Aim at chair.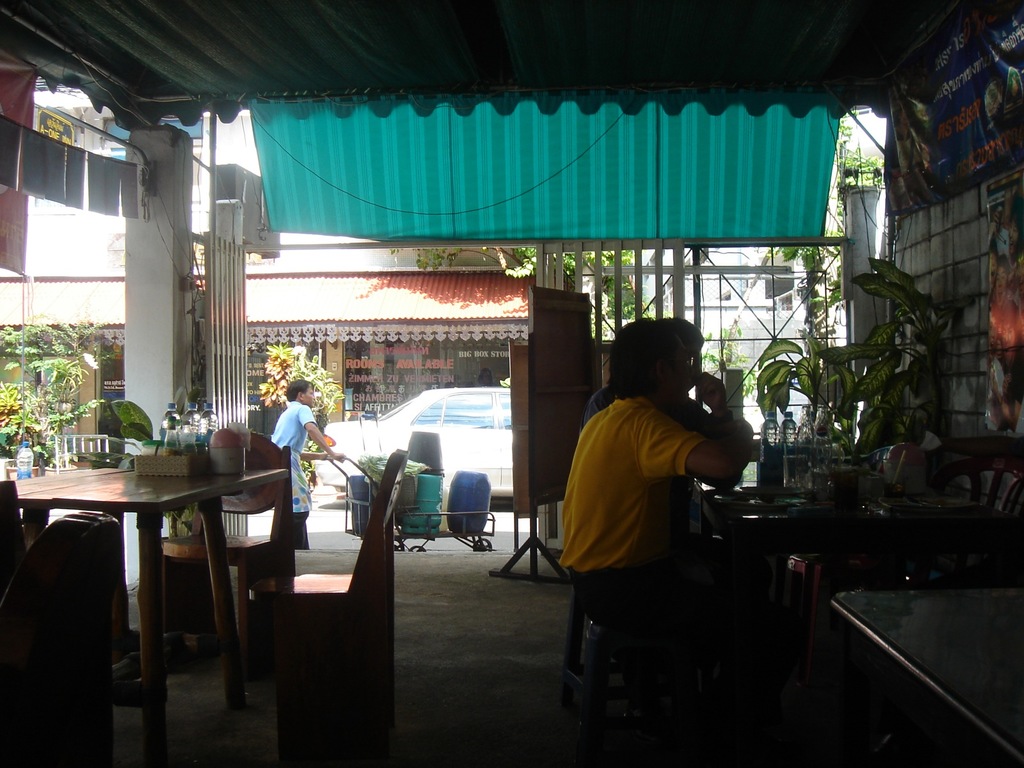
Aimed at BBox(271, 443, 412, 767).
